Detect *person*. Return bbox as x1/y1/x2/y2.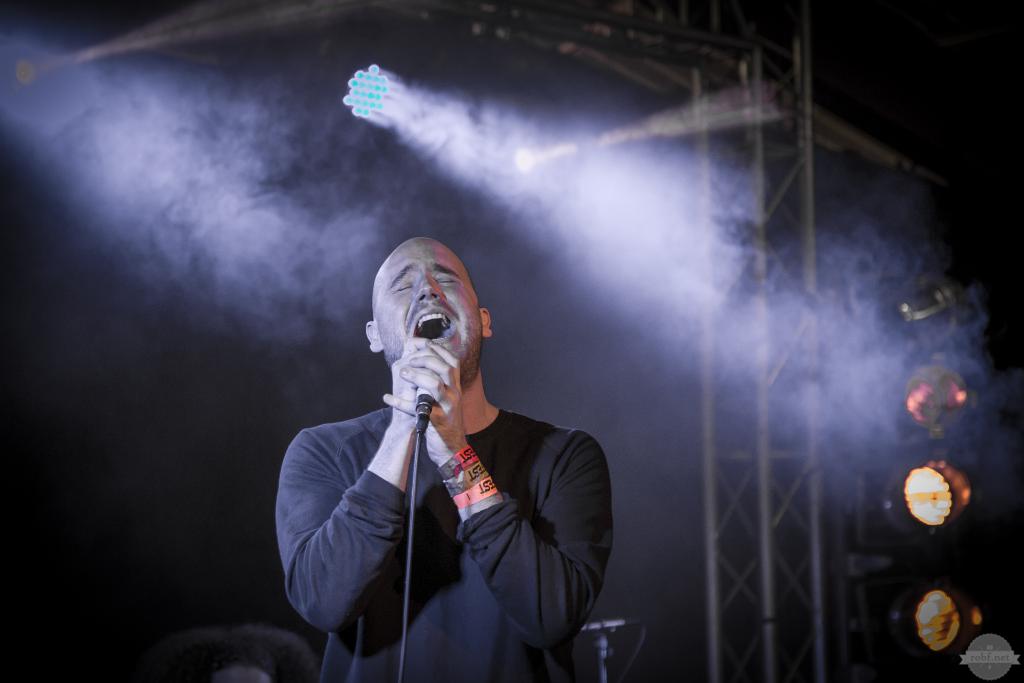
278/222/620/670.
